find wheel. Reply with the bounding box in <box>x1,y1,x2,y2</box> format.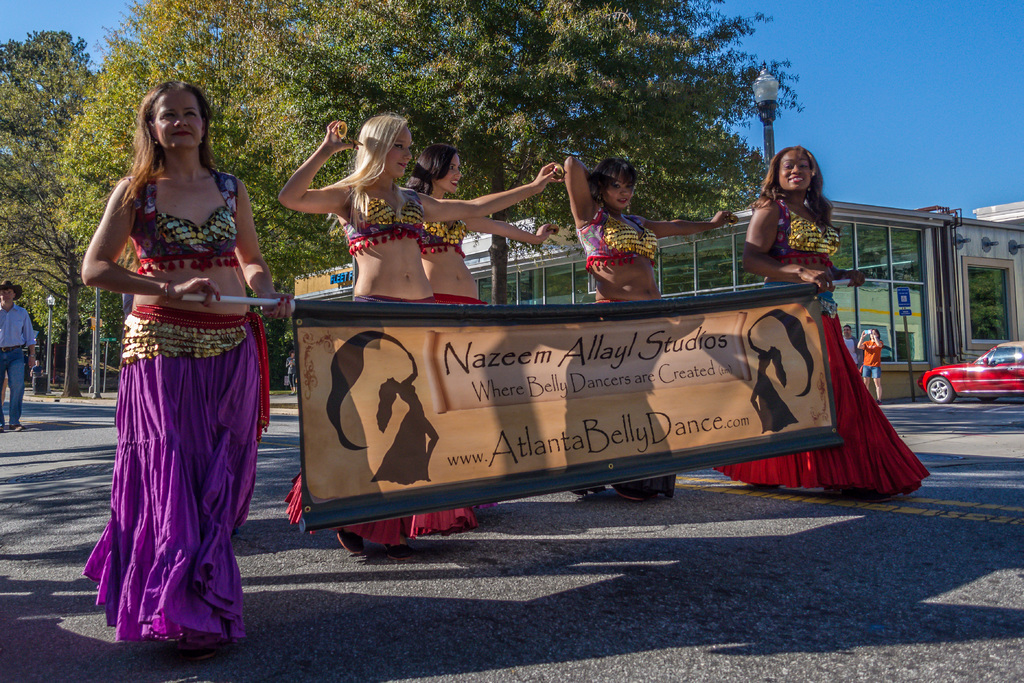
<box>924,372,954,404</box>.
